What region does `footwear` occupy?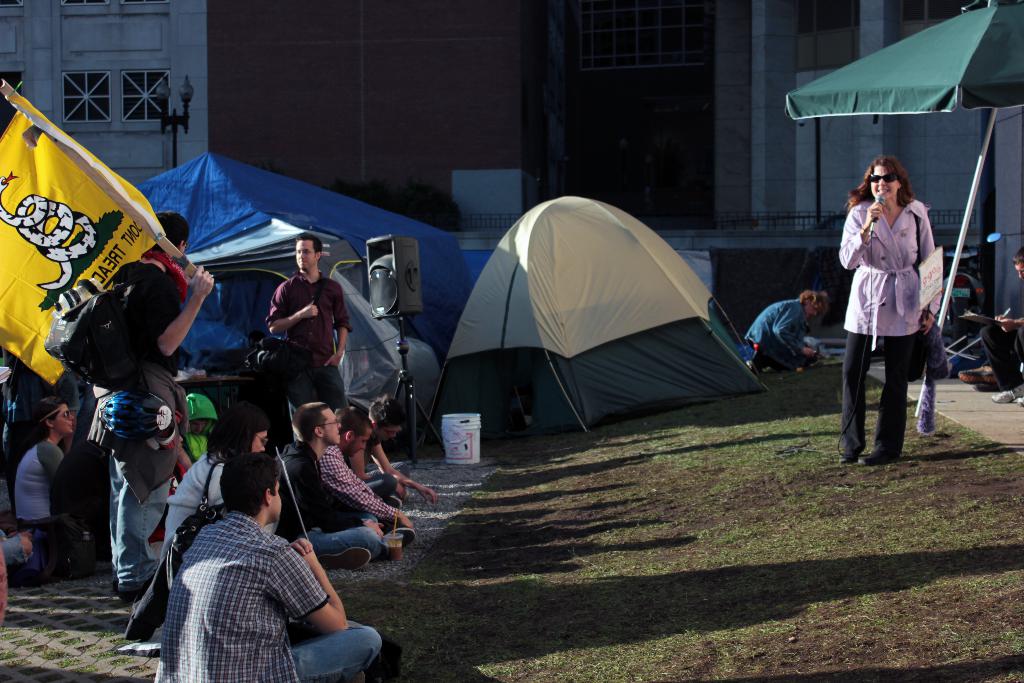
bbox=[1012, 393, 1023, 404].
